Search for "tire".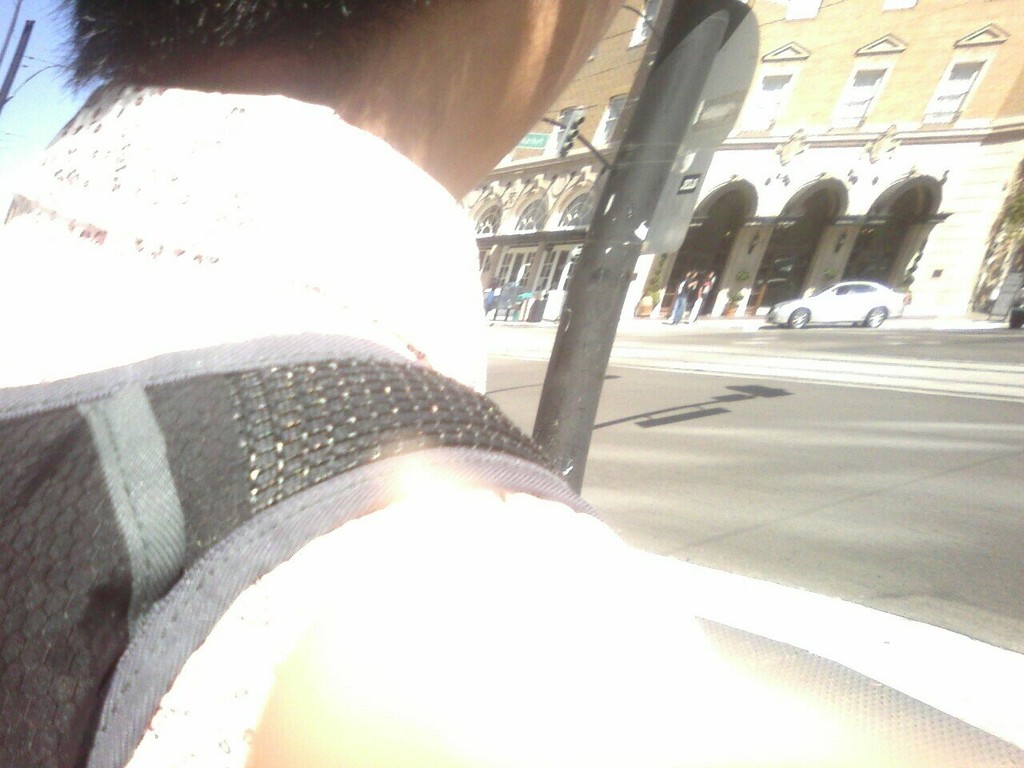
Found at rect(789, 310, 809, 330).
